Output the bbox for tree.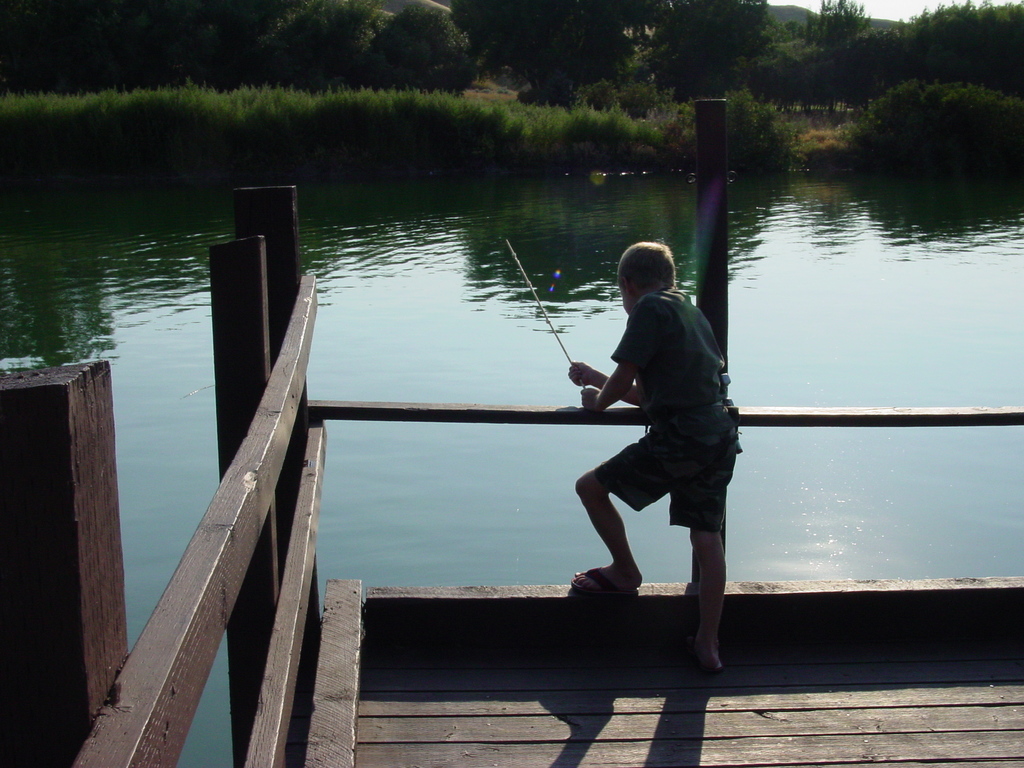
361/0/472/93.
